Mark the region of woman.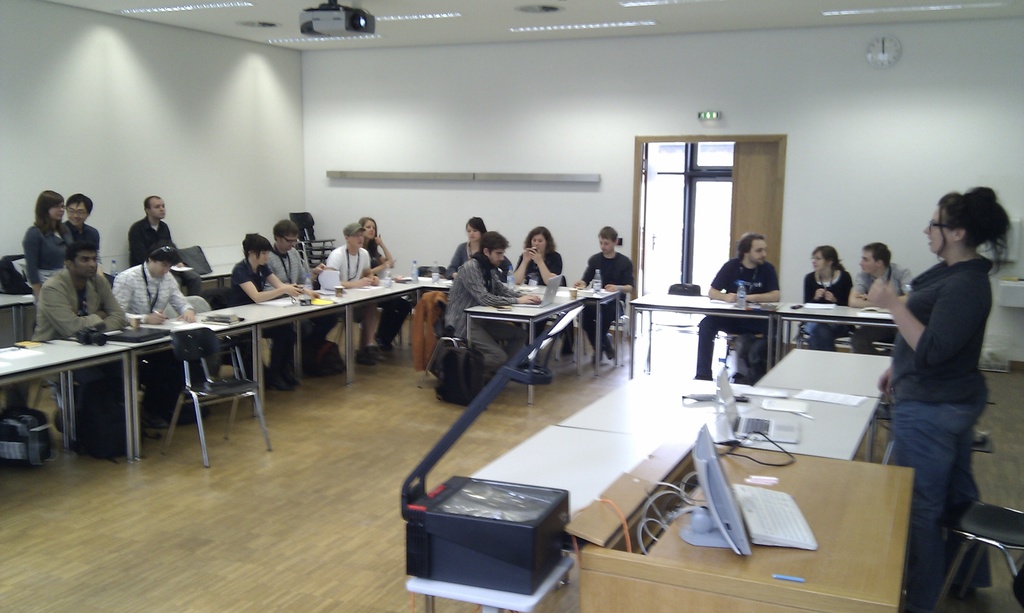
Region: (x1=802, y1=245, x2=857, y2=353).
